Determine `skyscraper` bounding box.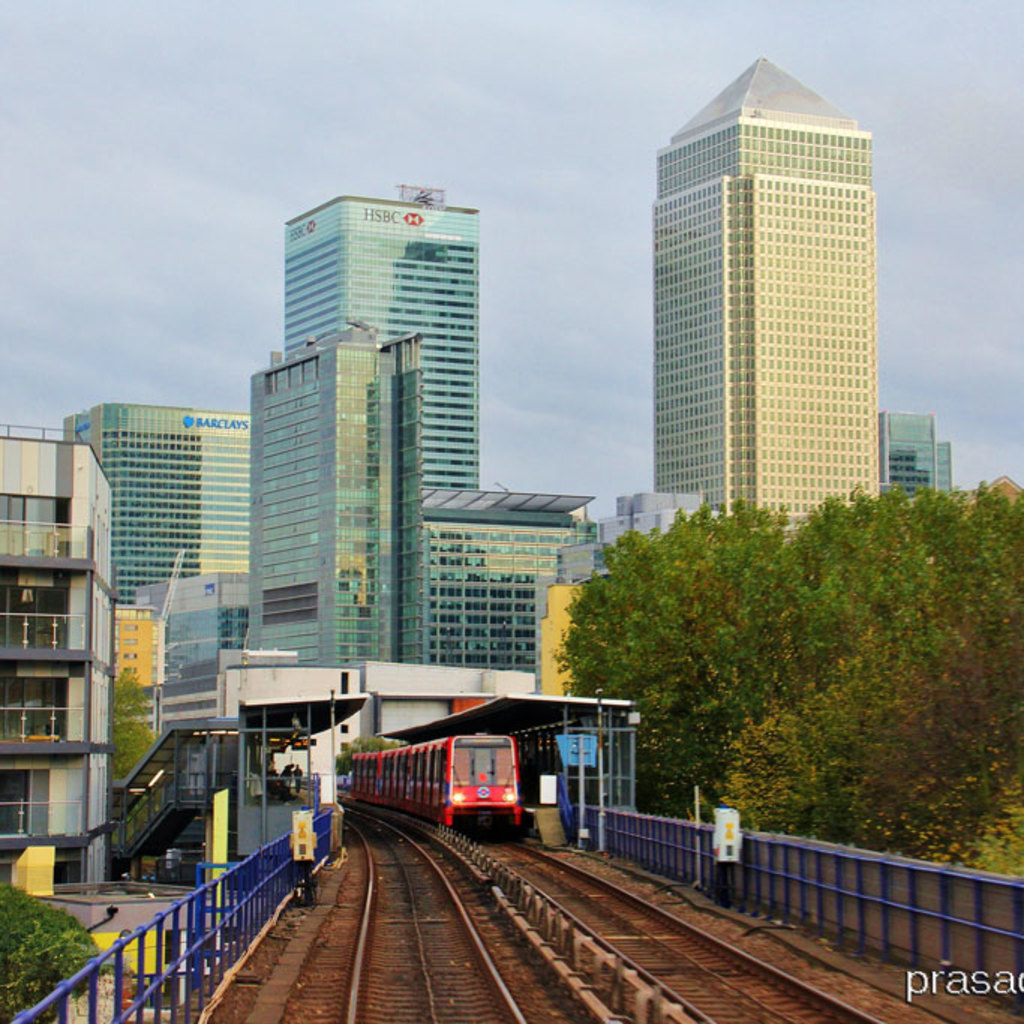
Determined: [x1=655, y1=51, x2=888, y2=555].
